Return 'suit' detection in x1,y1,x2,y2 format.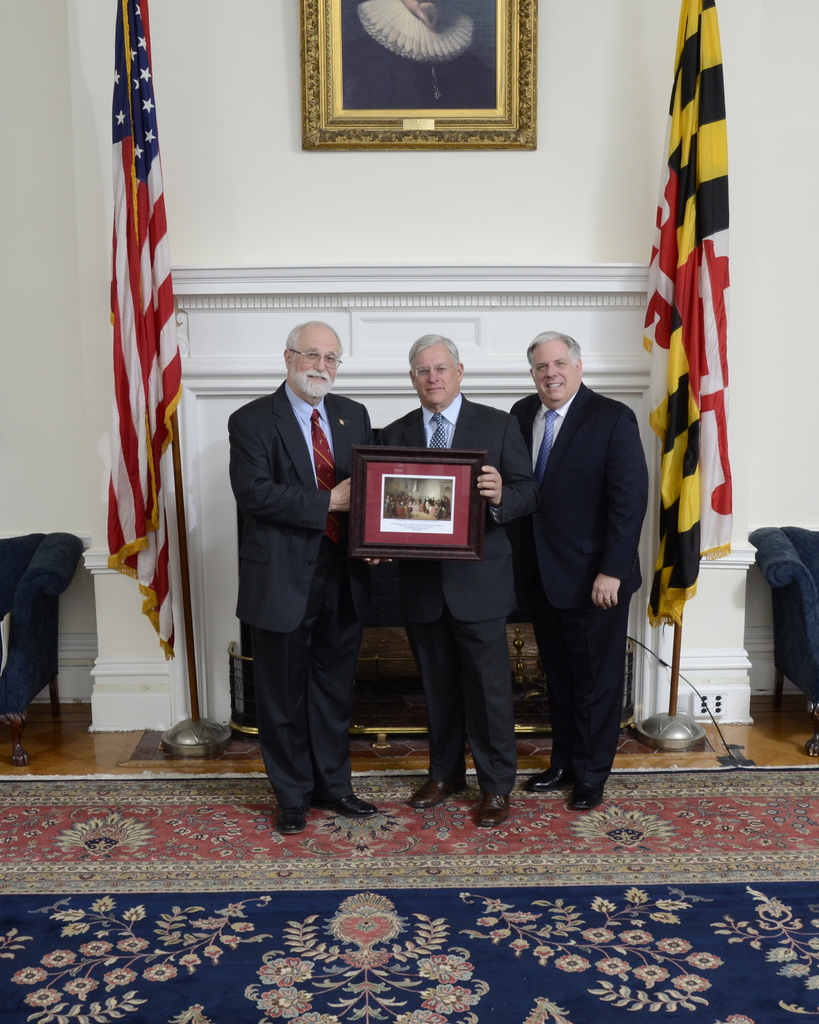
380,390,534,790.
